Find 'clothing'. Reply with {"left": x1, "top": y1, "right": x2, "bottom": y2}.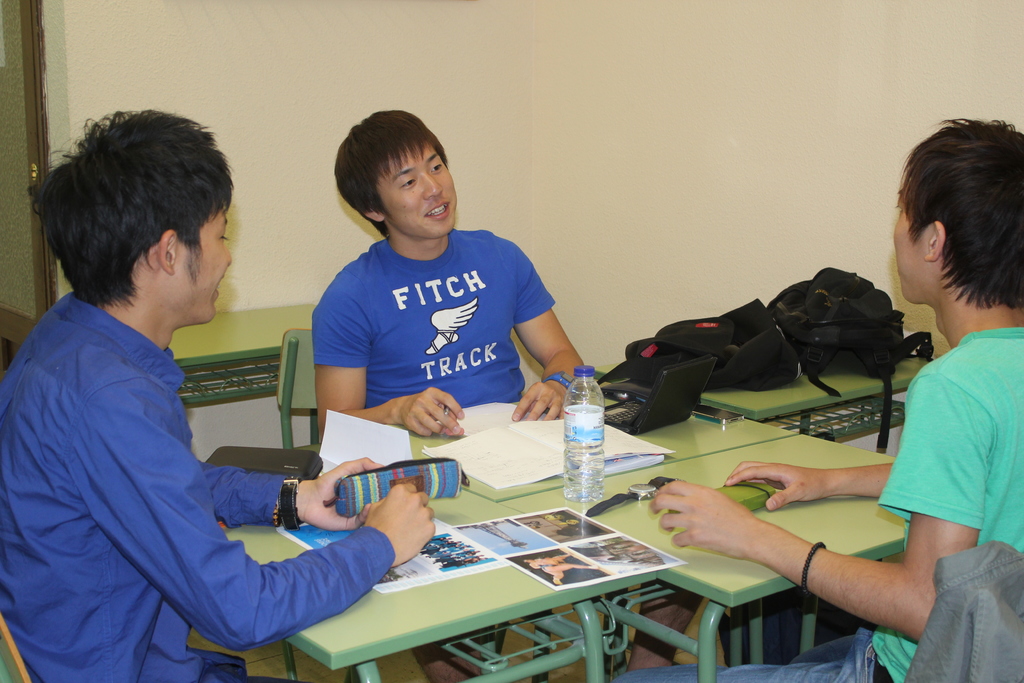
{"left": 0, "top": 292, "right": 396, "bottom": 682}.
